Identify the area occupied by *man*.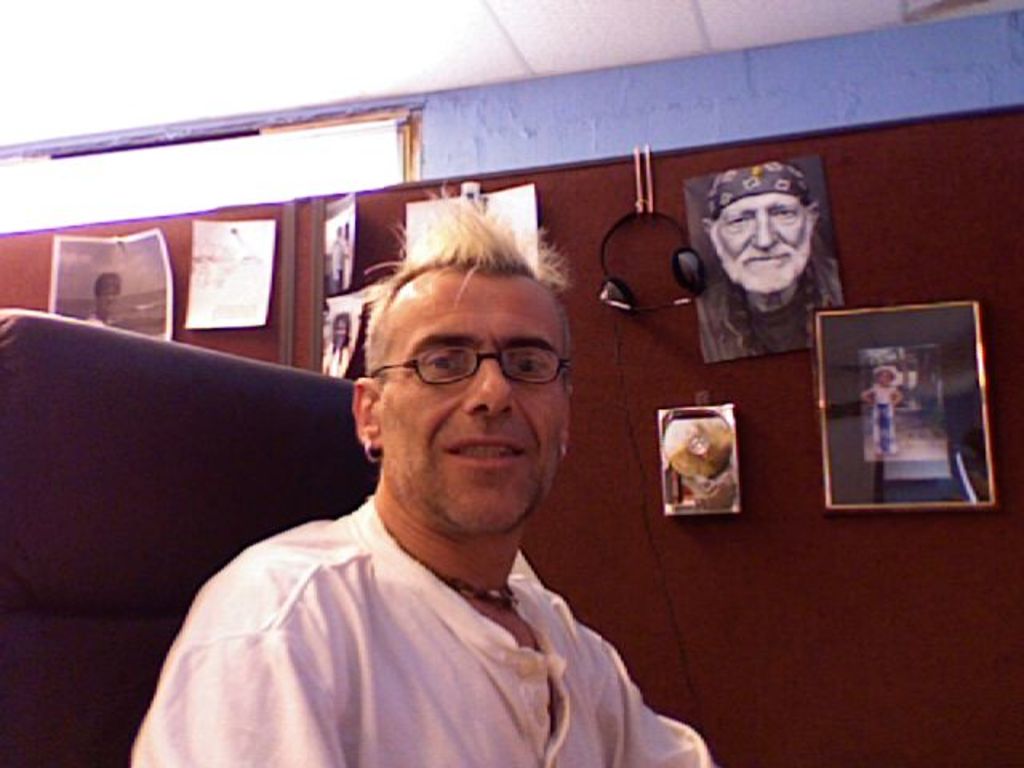
Area: 704:166:846:365.
